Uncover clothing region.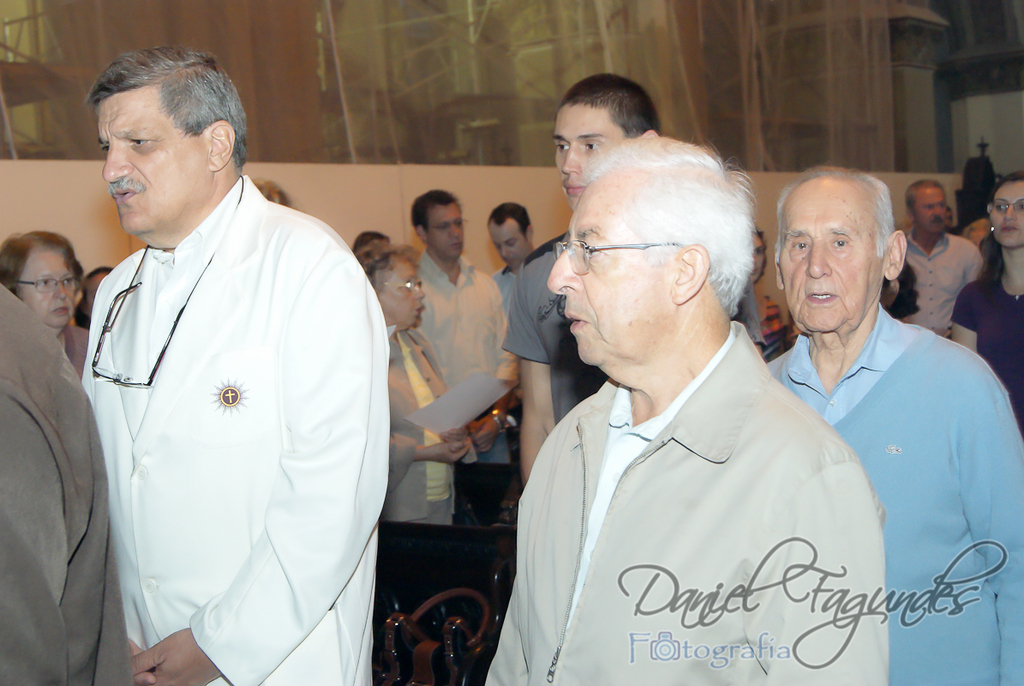
Uncovered: box=[759, 300, 1023, 685].
